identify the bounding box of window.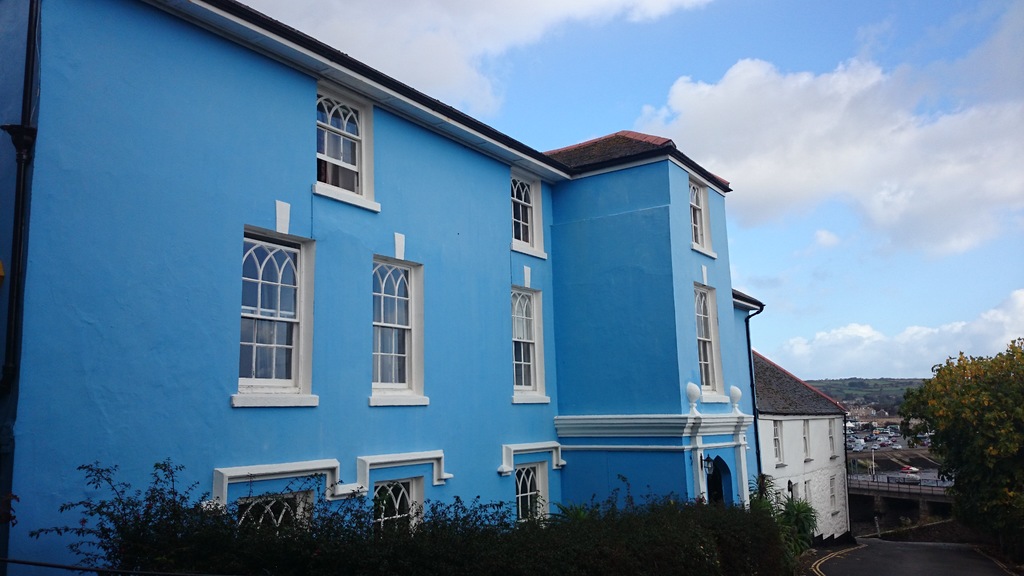
371 476 420 532.
